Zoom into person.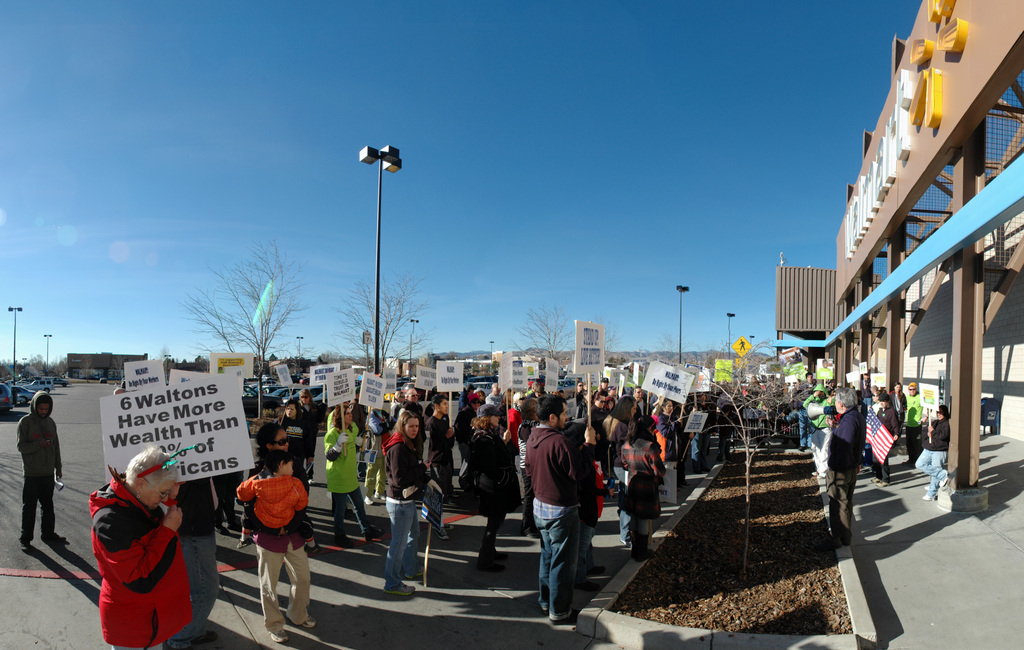
Zoom target: l=13, t=388, r=87, b=547.
